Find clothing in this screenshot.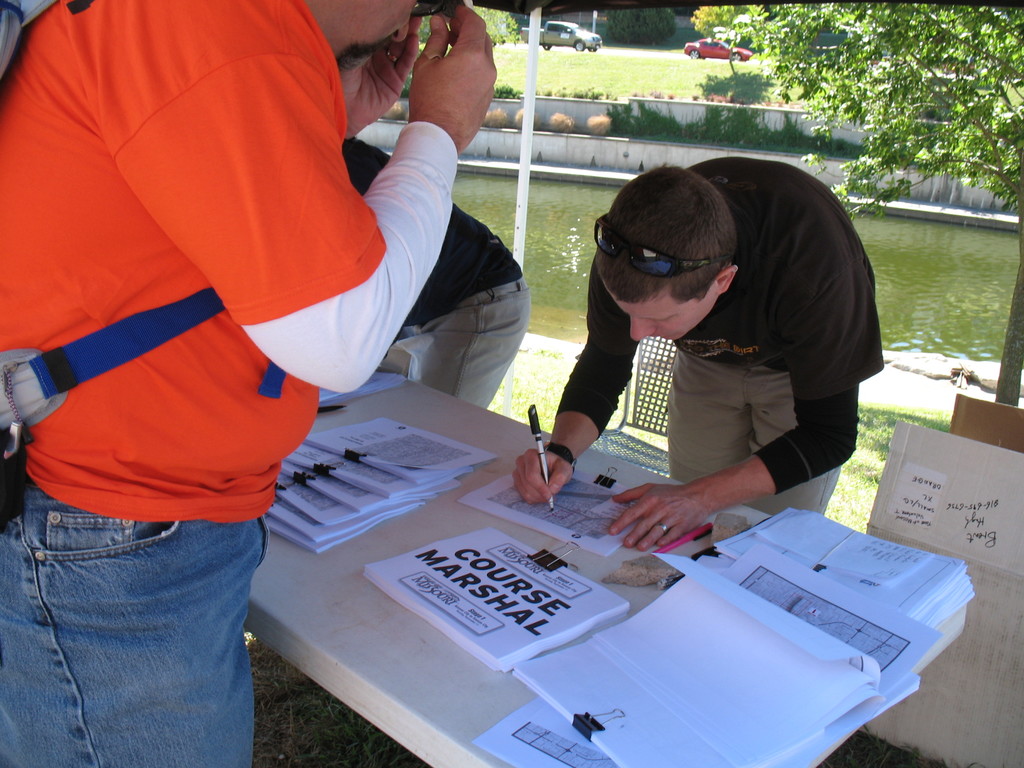
The bounding box for clothing is select_region(0, 0, 461, 767).
